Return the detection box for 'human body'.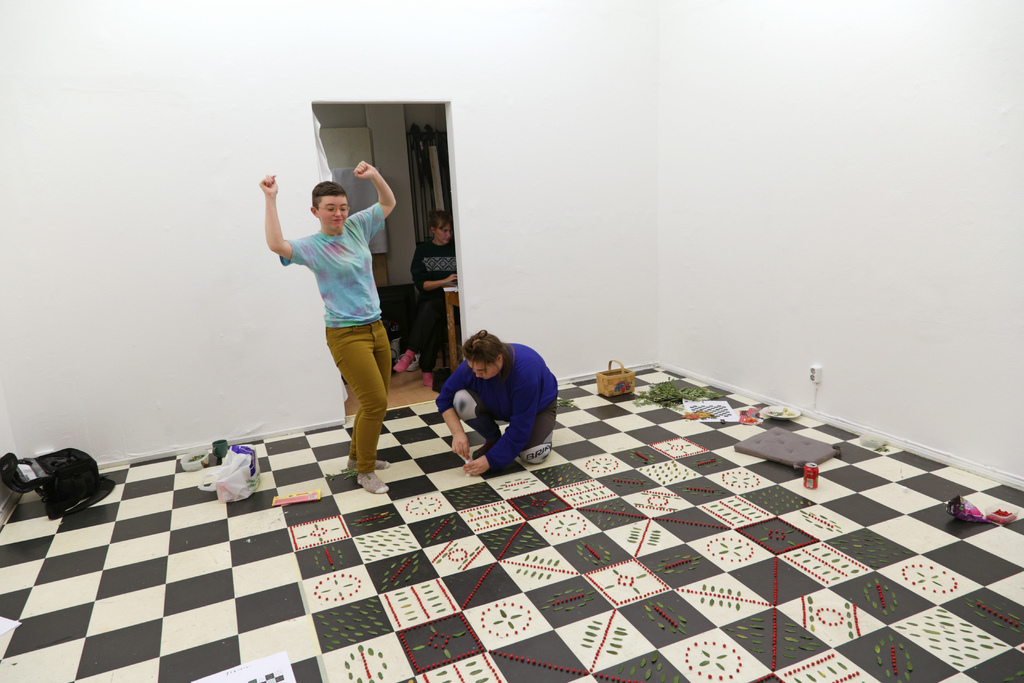
{"x1": 430, "y1": 329, "x2": 561, "y2": 483}.
